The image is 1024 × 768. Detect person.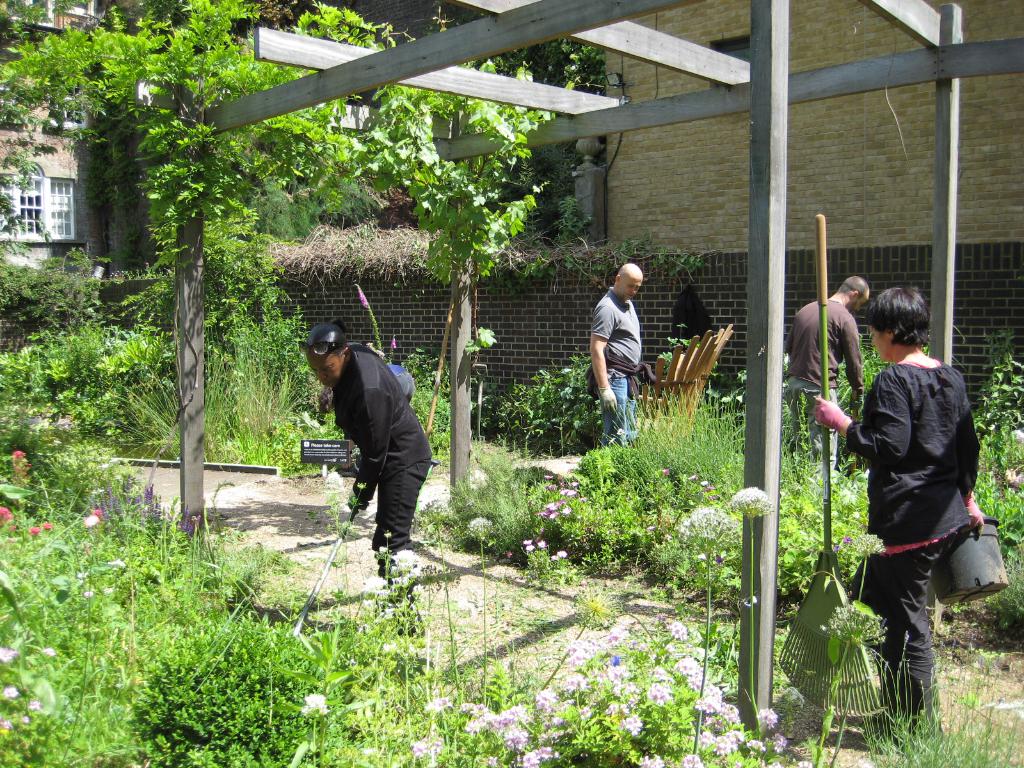
Detection: 787/275/870/497.
